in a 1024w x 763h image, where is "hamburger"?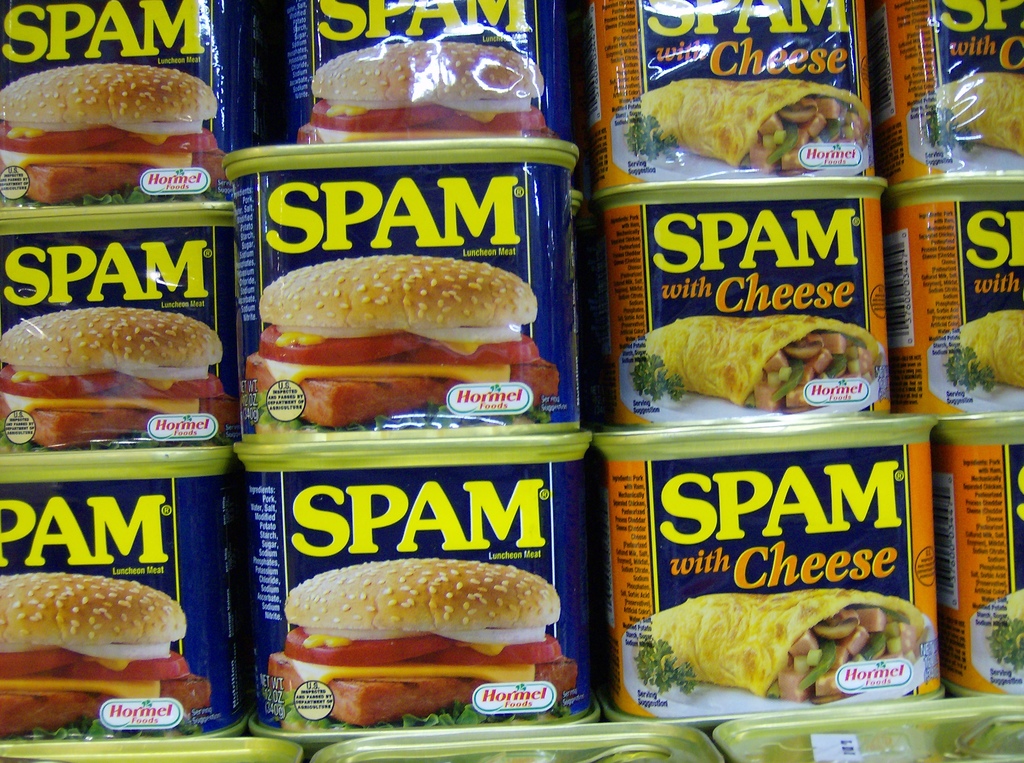
rect(266, 555, 578, 728).
